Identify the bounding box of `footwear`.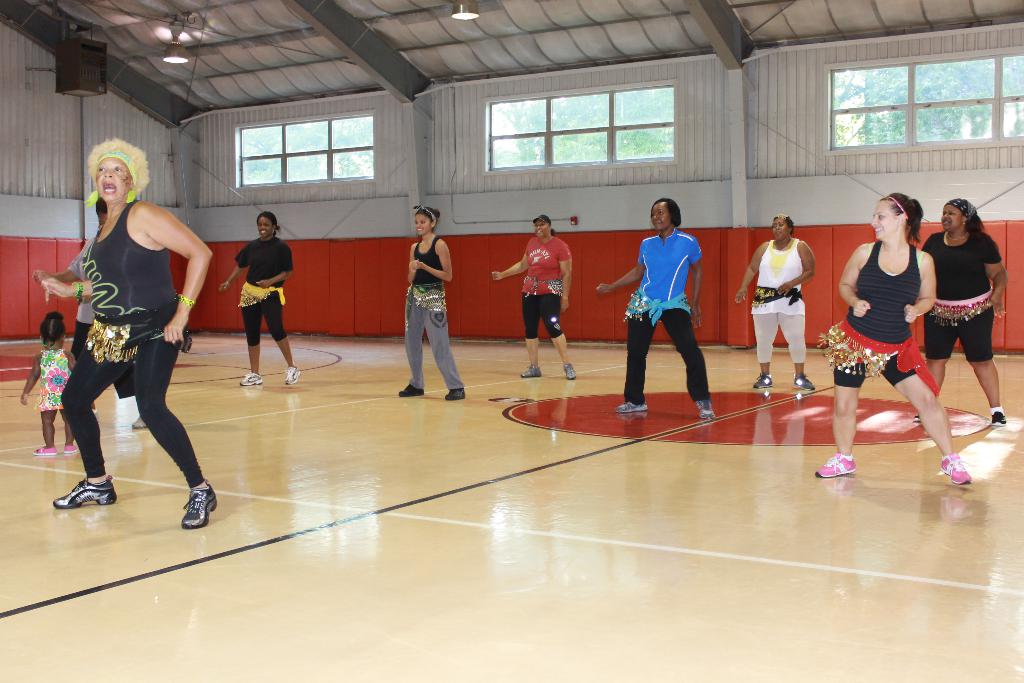
(left=940, top=450, right=973, bottom=488).
